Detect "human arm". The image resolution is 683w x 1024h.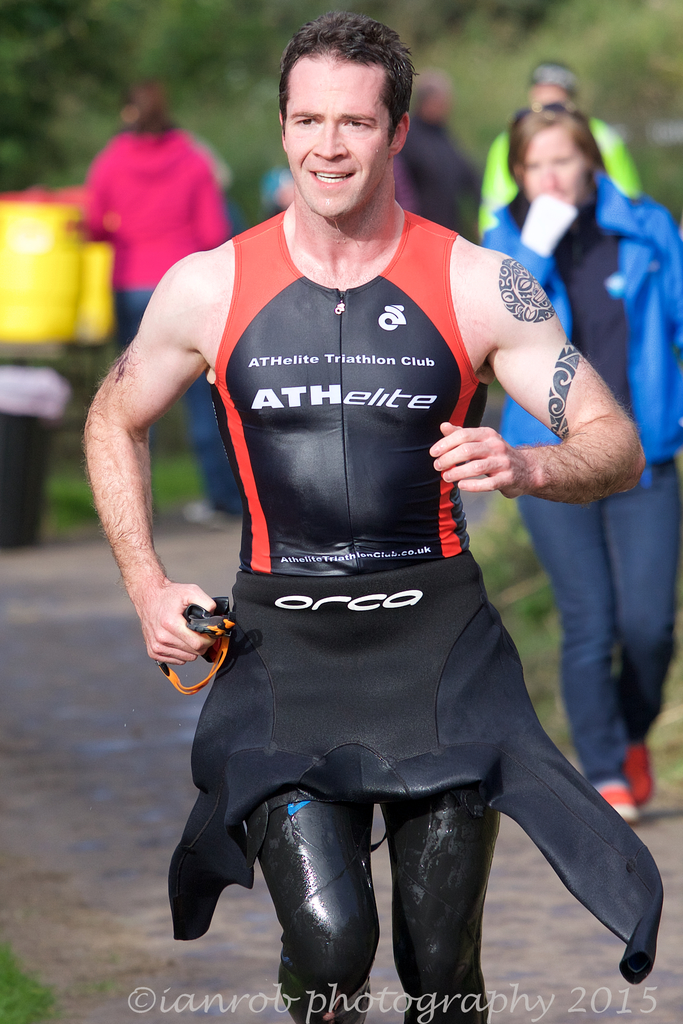
[188,147,232,252].
